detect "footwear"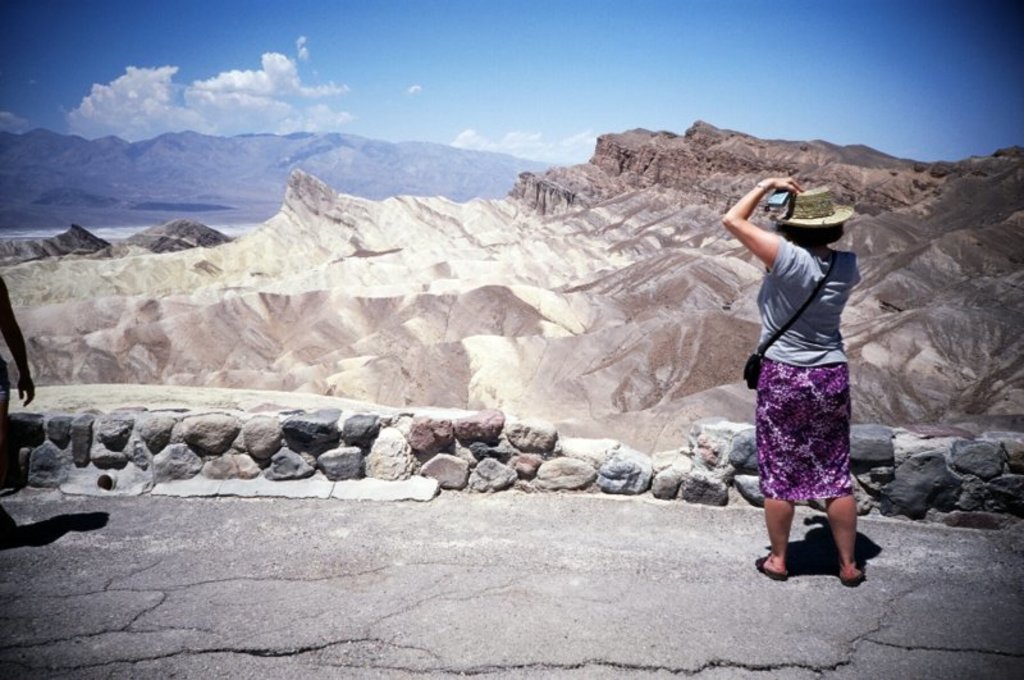
<bbox>754, 557, 787, 583</bbox>
